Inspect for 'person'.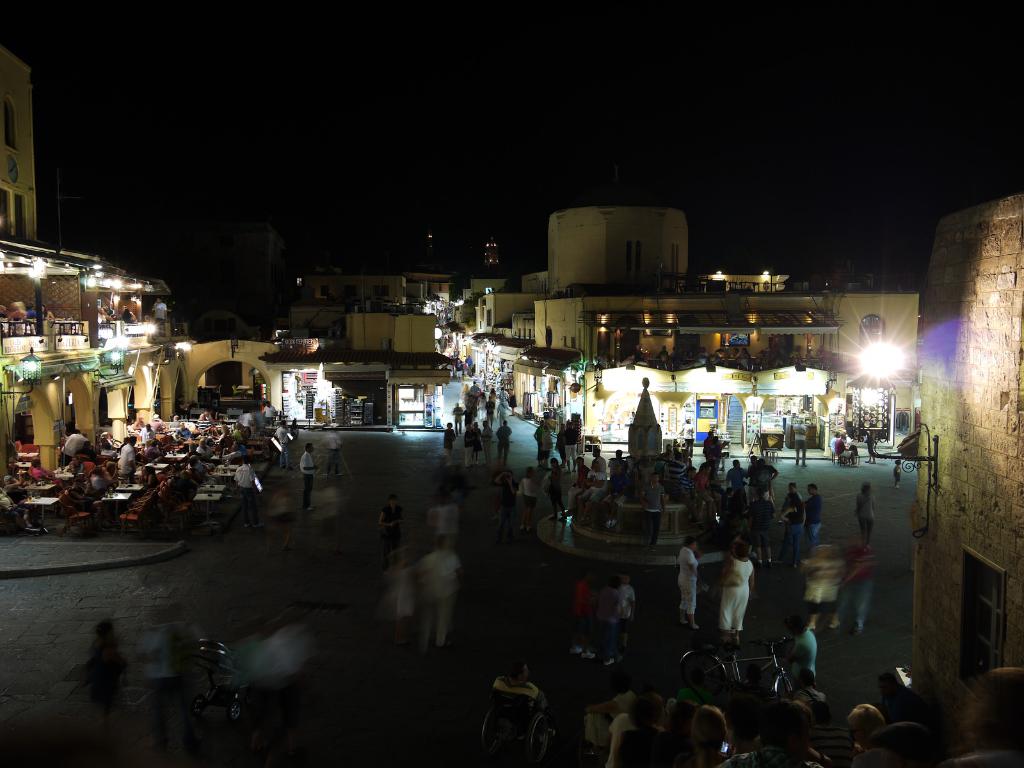
Inspection: <region>799, 481, 820, 552</region>.
